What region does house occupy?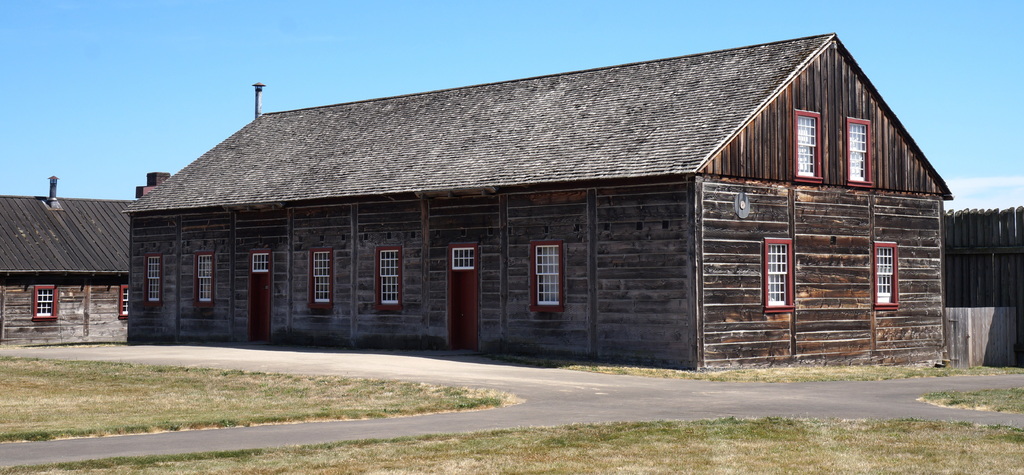
bbox(0, 173, 131, 344).
